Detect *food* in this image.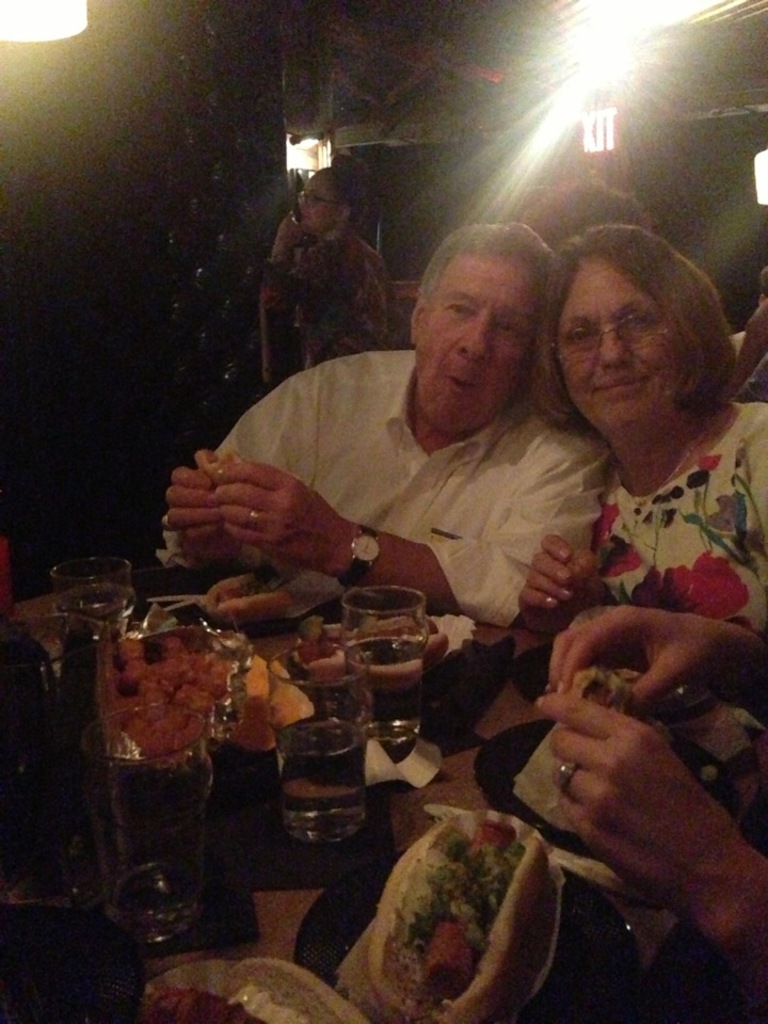
Detection: box(227, 951, 371, 1023).
